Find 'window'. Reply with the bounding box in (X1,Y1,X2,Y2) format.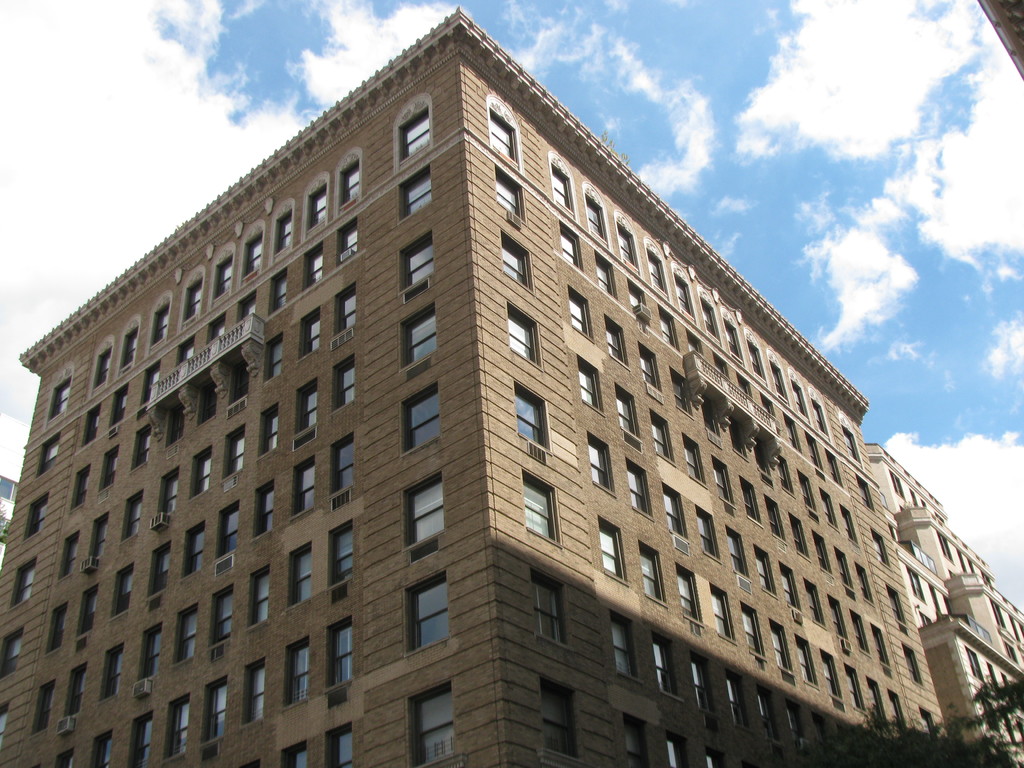
(664,490,683,536).
